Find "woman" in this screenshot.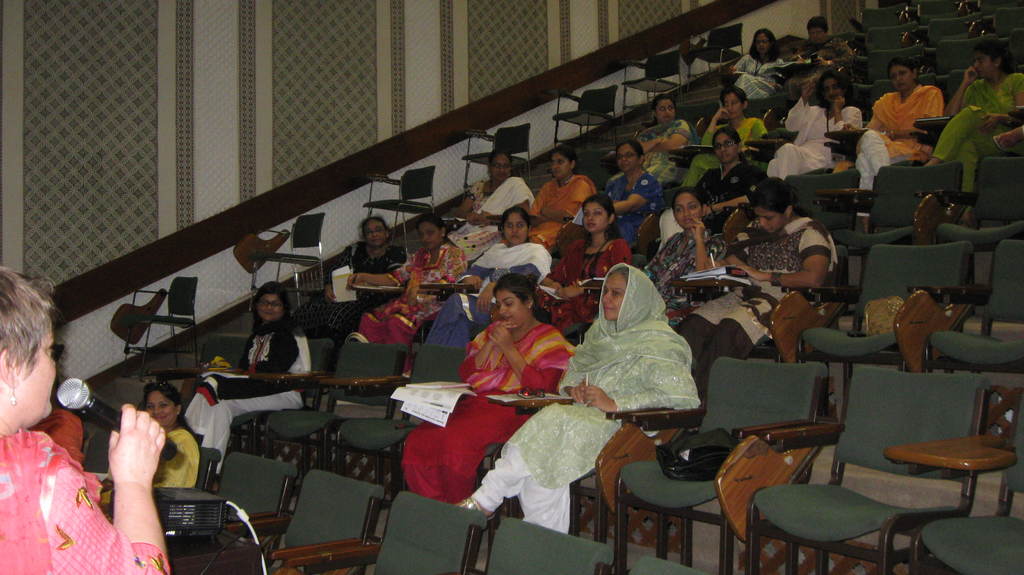
The bounding box for "woman" is locate(446, 153, 536, 261).
